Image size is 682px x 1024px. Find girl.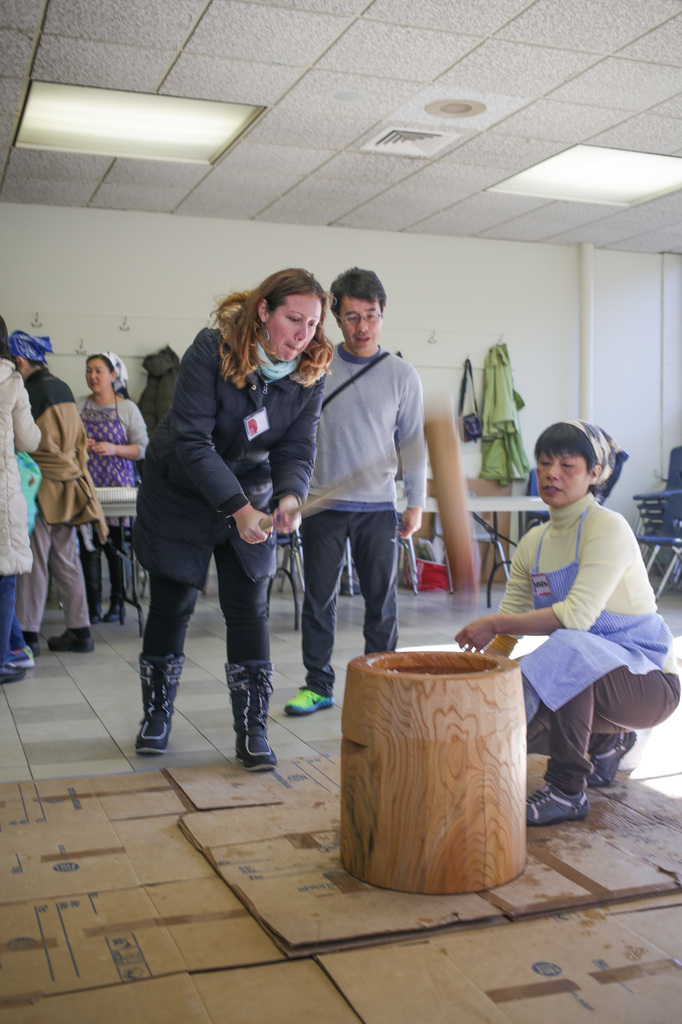
x1=439 y1=426 x2=680 y2=801.
